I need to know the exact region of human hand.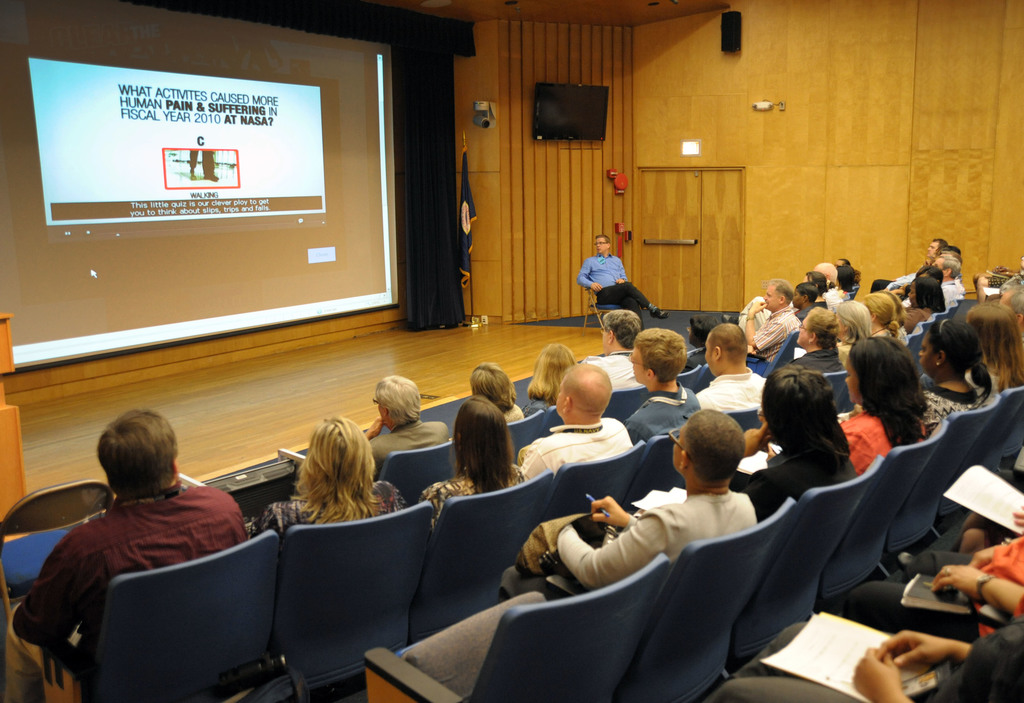
Region: {"x1": 613, "y1": 276, "x2": 626, "y2": 286}.
